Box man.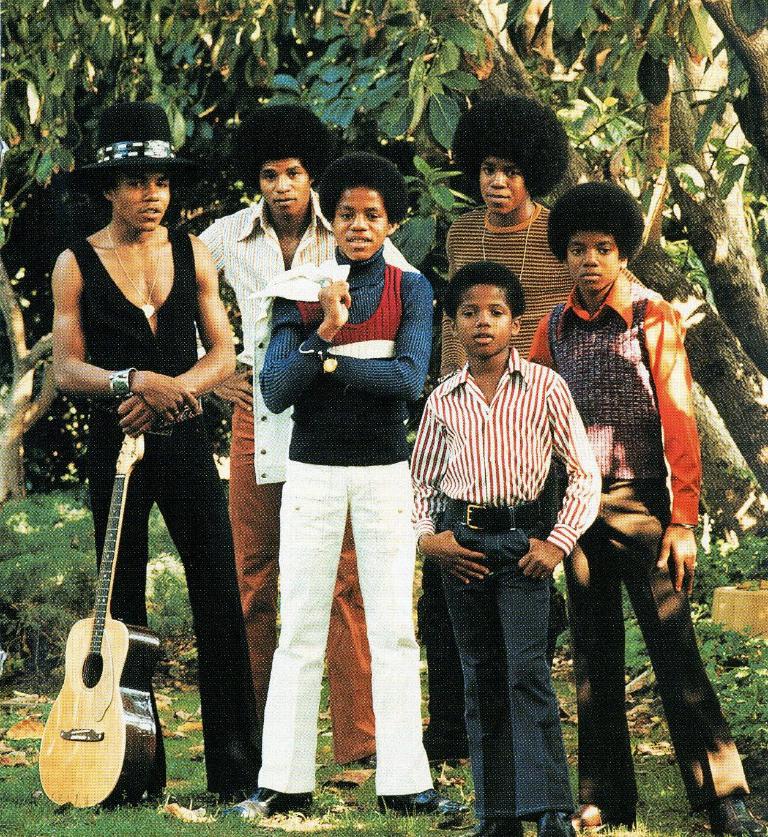
box=[50, 98, 256, 803].
